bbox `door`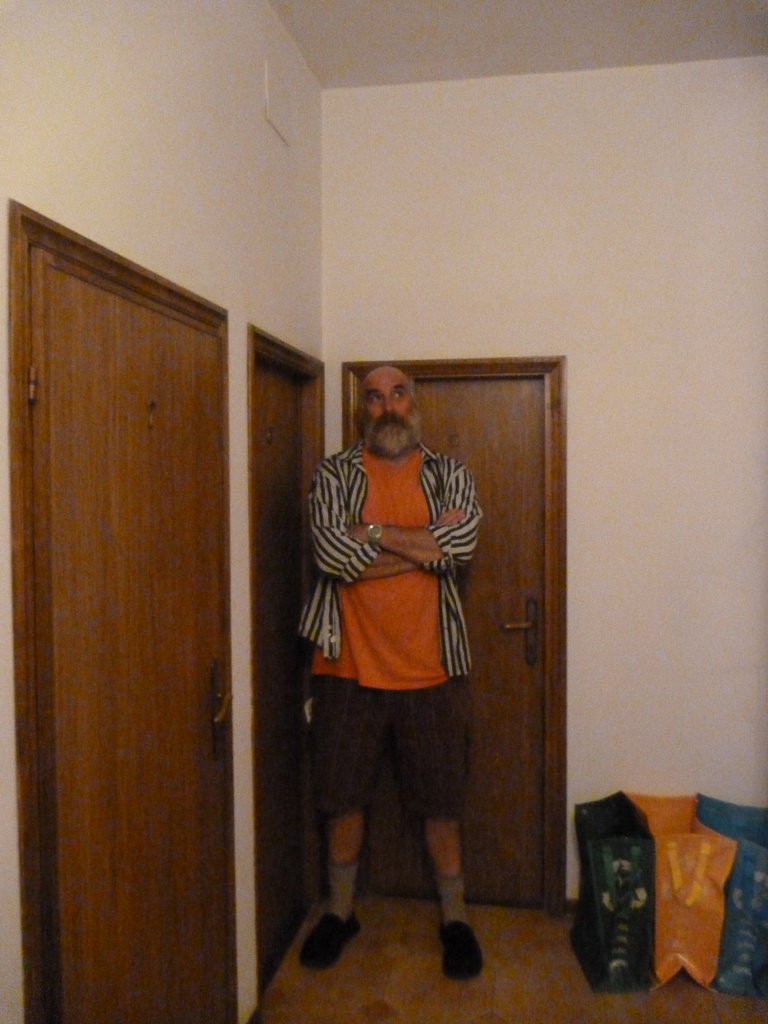
pyautogui.locateOnScreen(28, 212, 285, 1004)
